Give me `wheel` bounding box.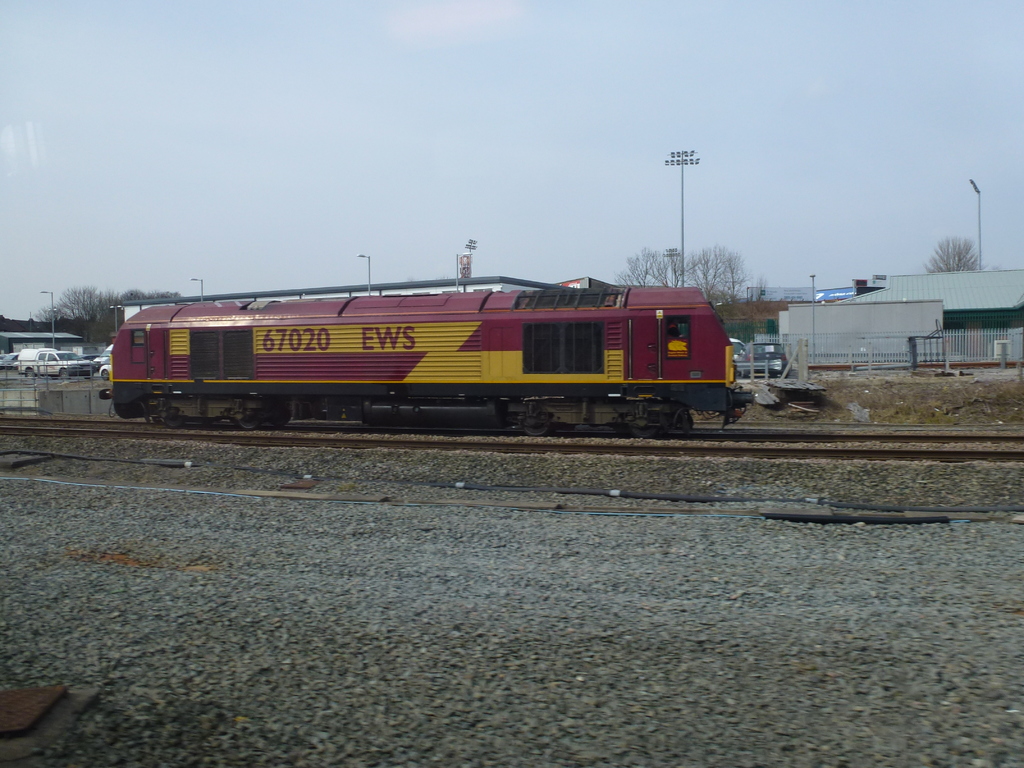
locate(508, 397, 559, 444).
